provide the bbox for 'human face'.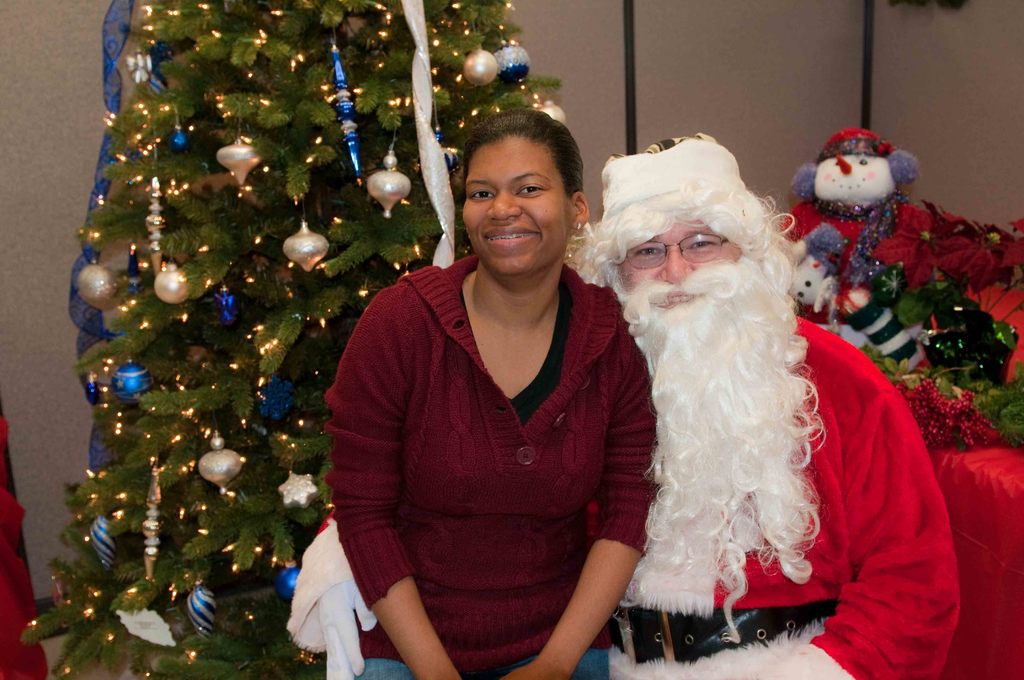
<bbox>461, 137, 568, 274</bbox>.
